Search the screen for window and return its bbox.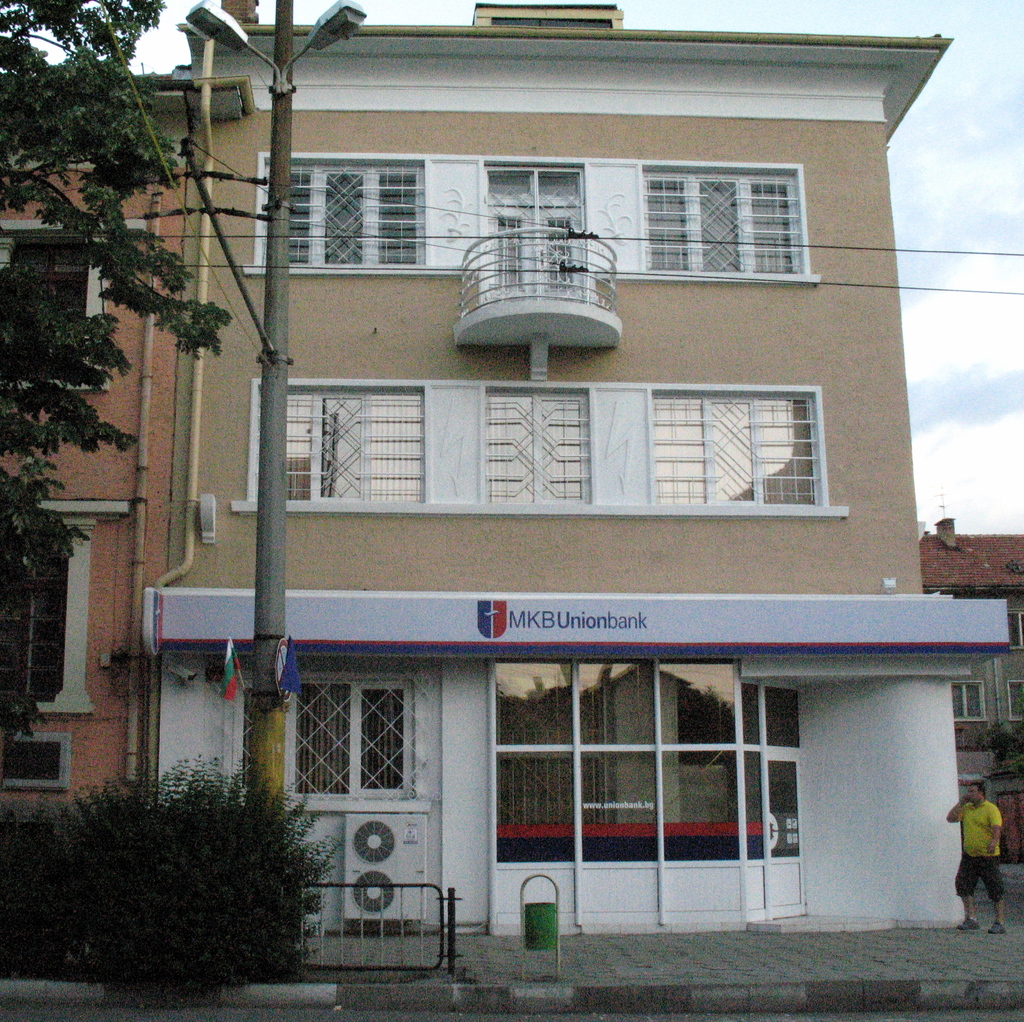
Found: x1=0, y1=248, x2=95, y2=402.
